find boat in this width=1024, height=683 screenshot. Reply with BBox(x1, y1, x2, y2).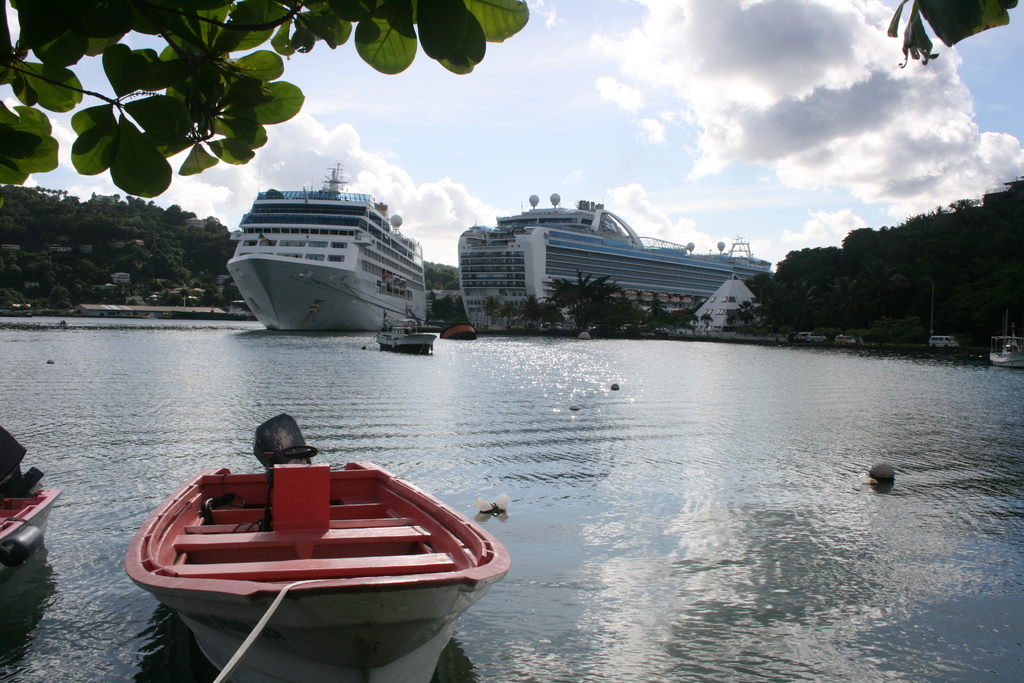
BBox(376, 320, 433, 352).
